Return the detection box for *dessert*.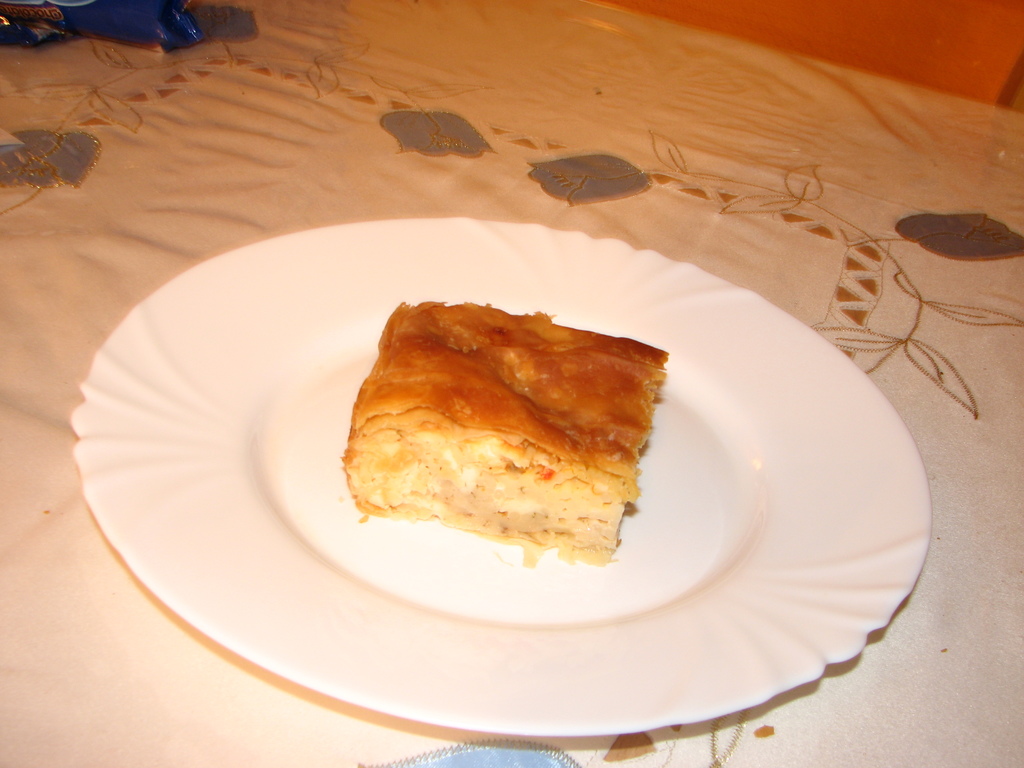
[343, 303, 675, 575].
